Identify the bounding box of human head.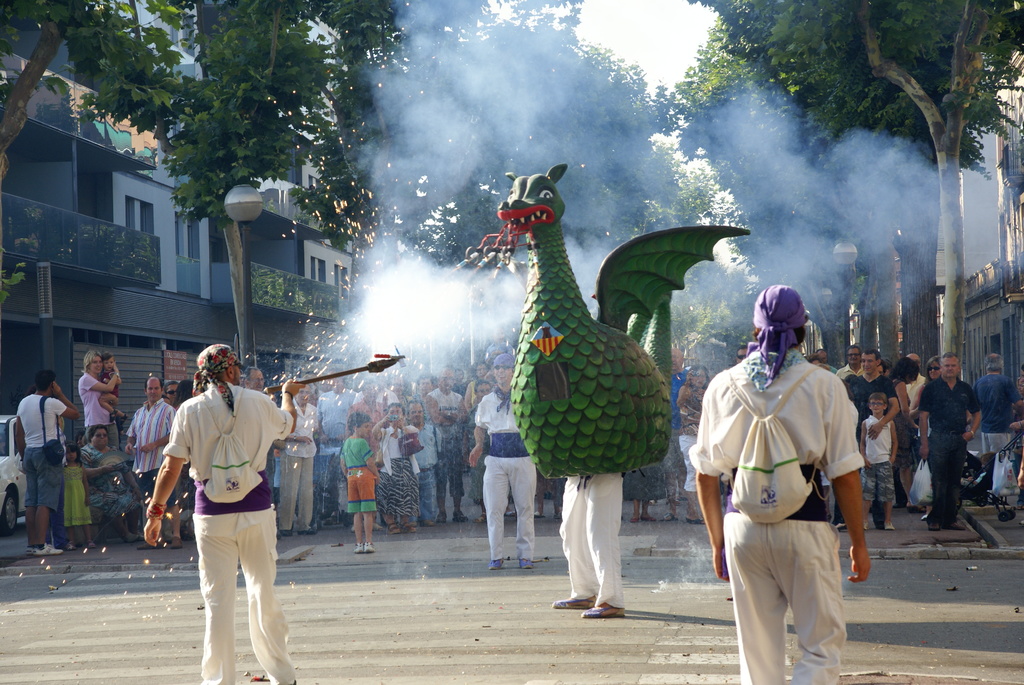
box(348, 411, 372, 438).
